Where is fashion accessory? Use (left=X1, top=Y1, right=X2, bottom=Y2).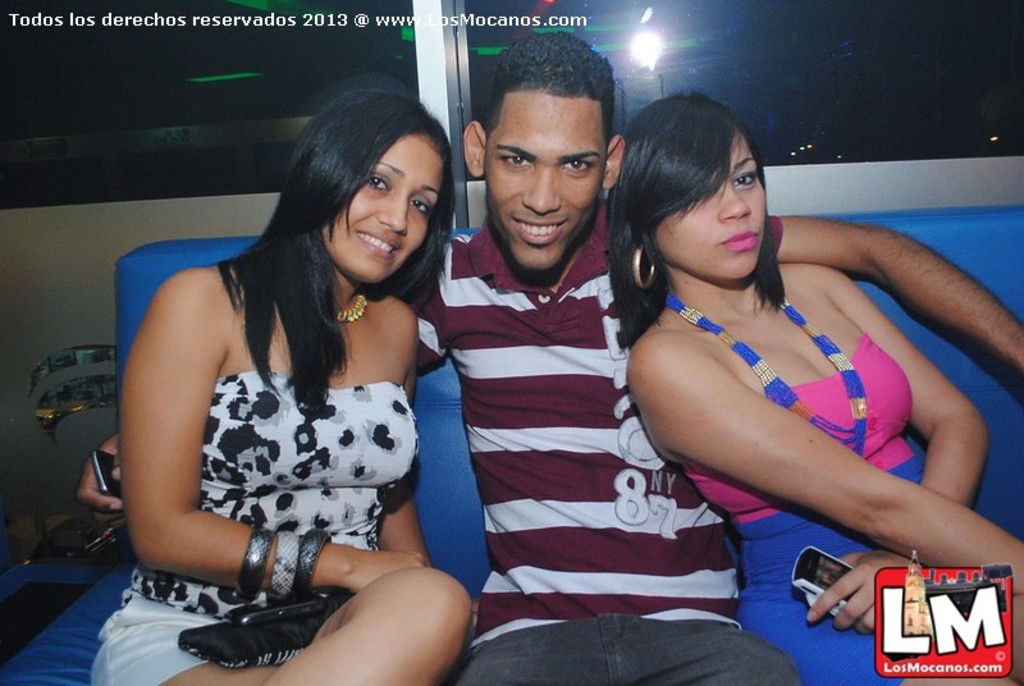
(left=298, top=526, right=332, bottom=598).
